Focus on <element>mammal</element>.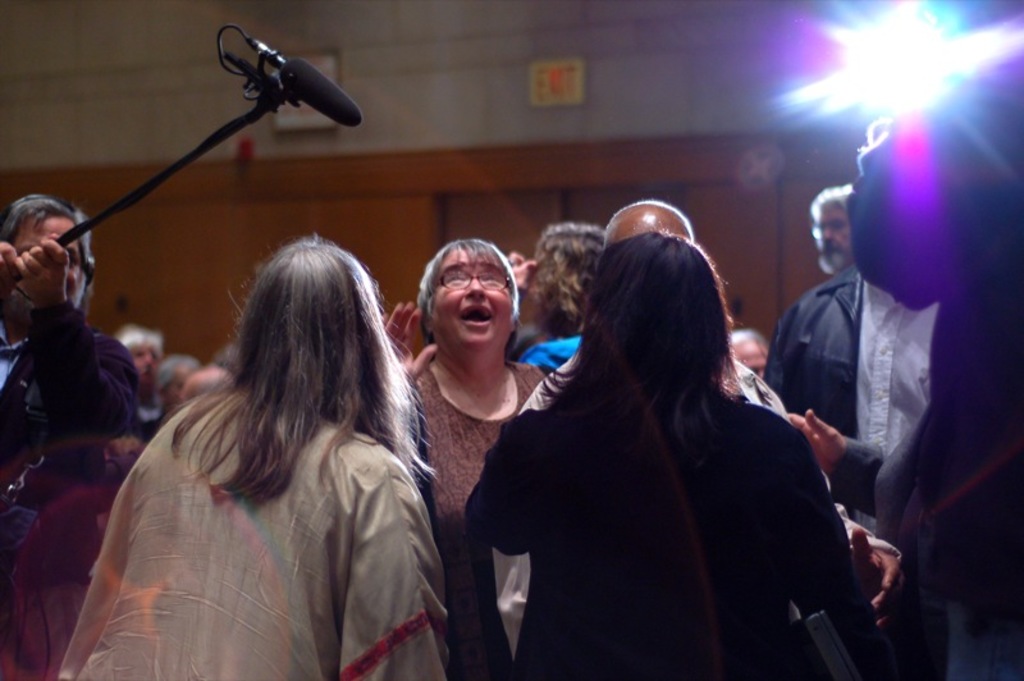
Focused at region(379, 239, 549, 680).
